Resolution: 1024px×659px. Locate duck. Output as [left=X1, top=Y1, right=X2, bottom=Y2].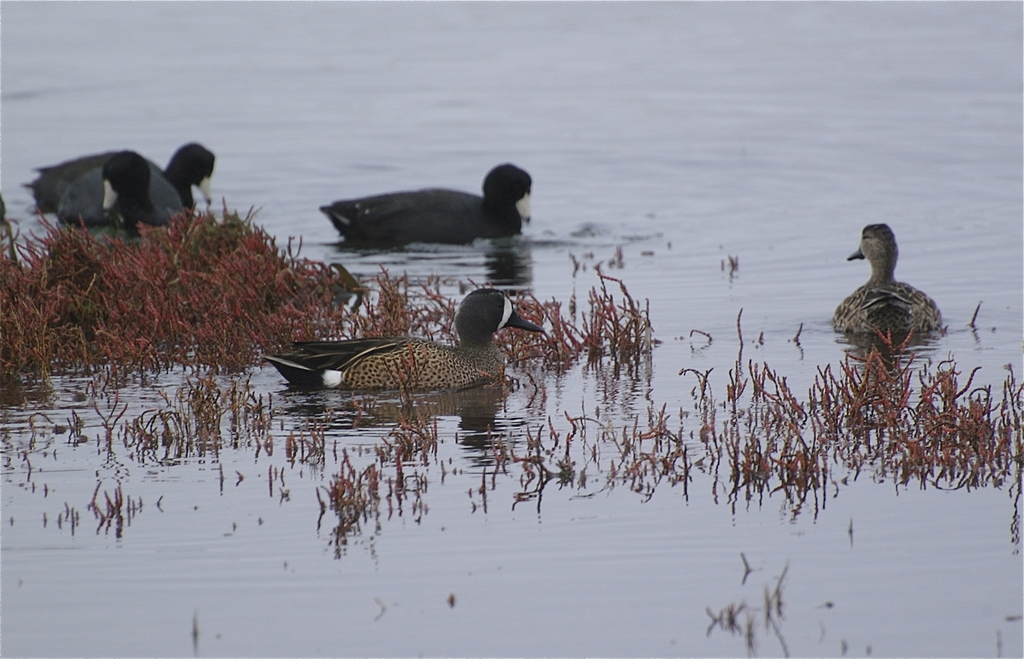
[left=315, top=156, right=545, bottom=251].
